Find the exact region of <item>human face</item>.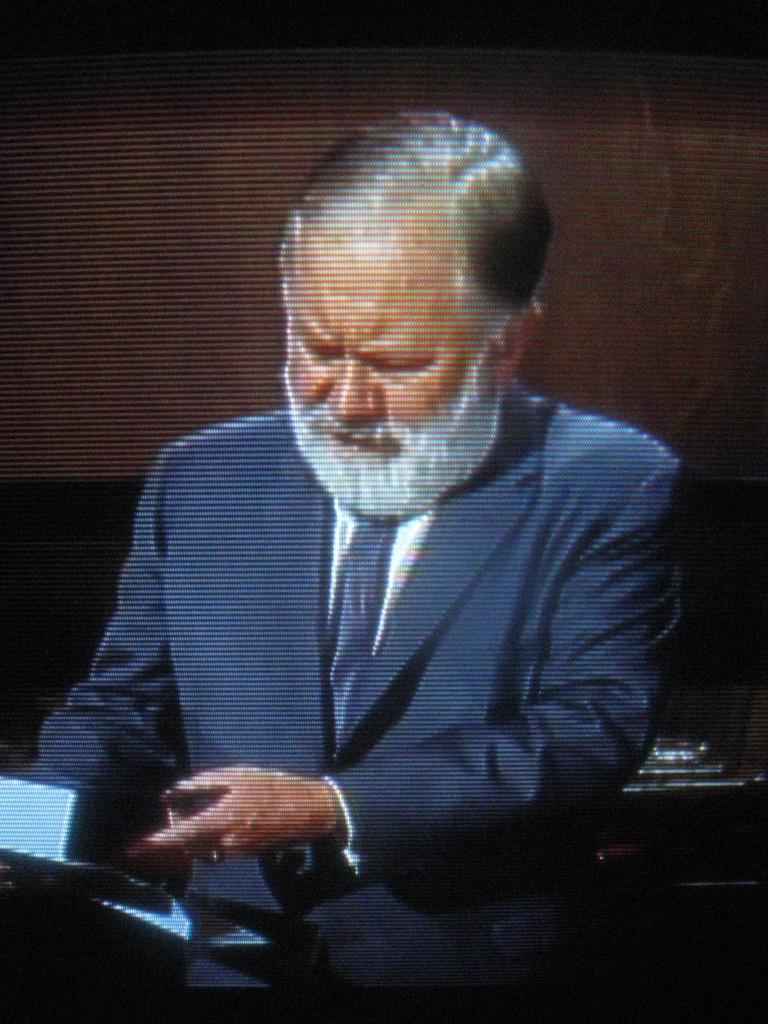
Exact region: [left=286, top=196, right=496, bottom=455].
